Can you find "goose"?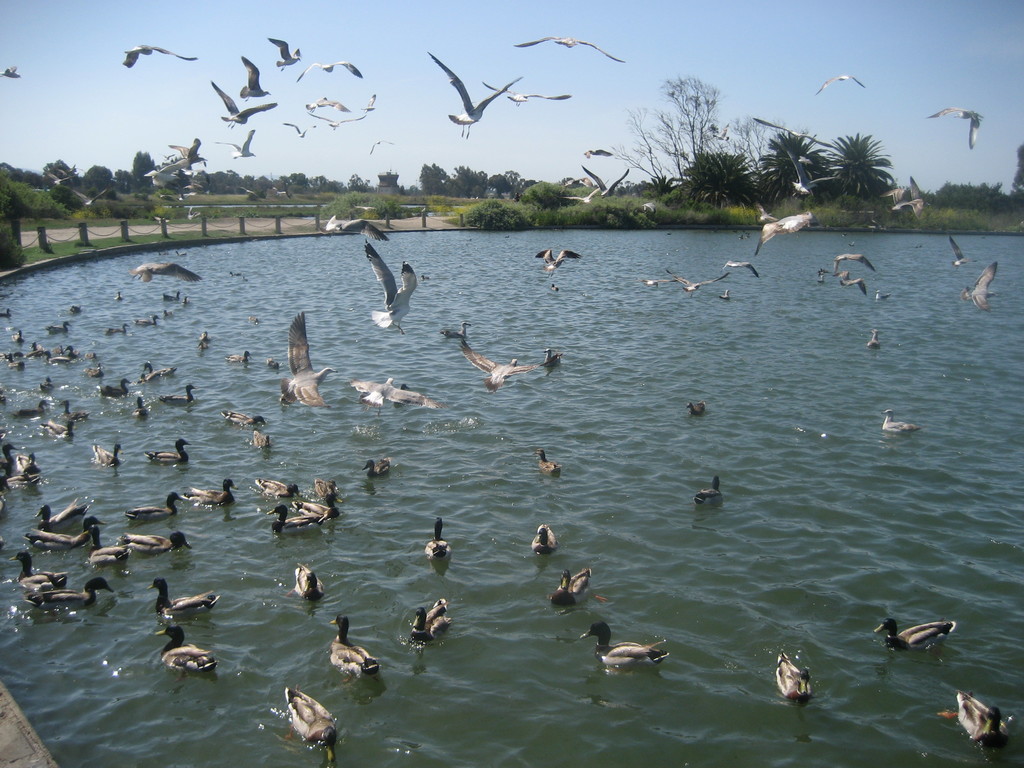
Yes, bounding box: left=369, top=137, right=394, bottom=154.
